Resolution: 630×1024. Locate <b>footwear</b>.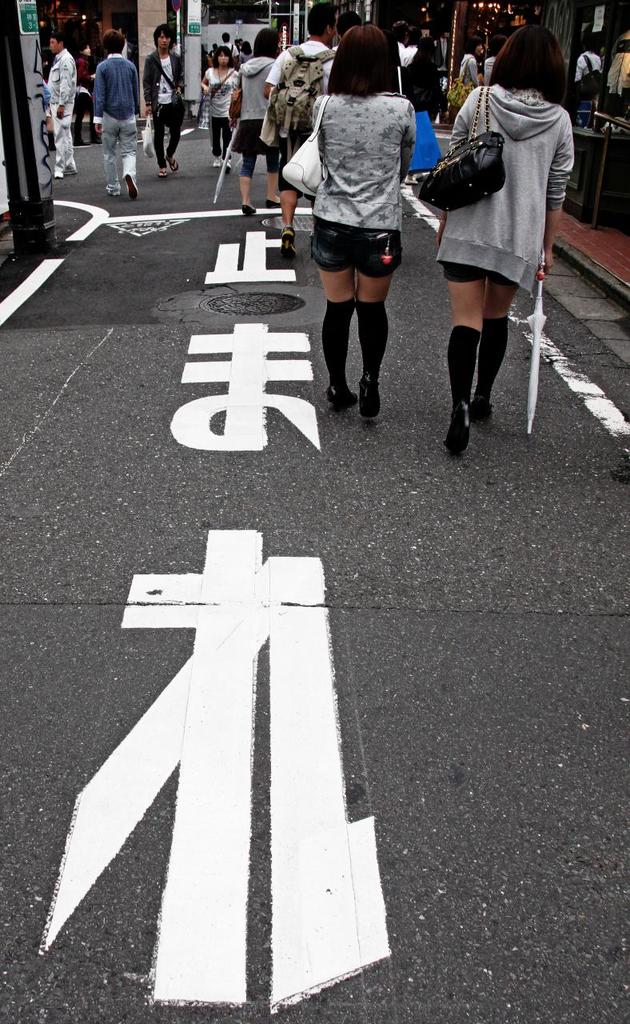
<box>469,394,493,425</box>.
